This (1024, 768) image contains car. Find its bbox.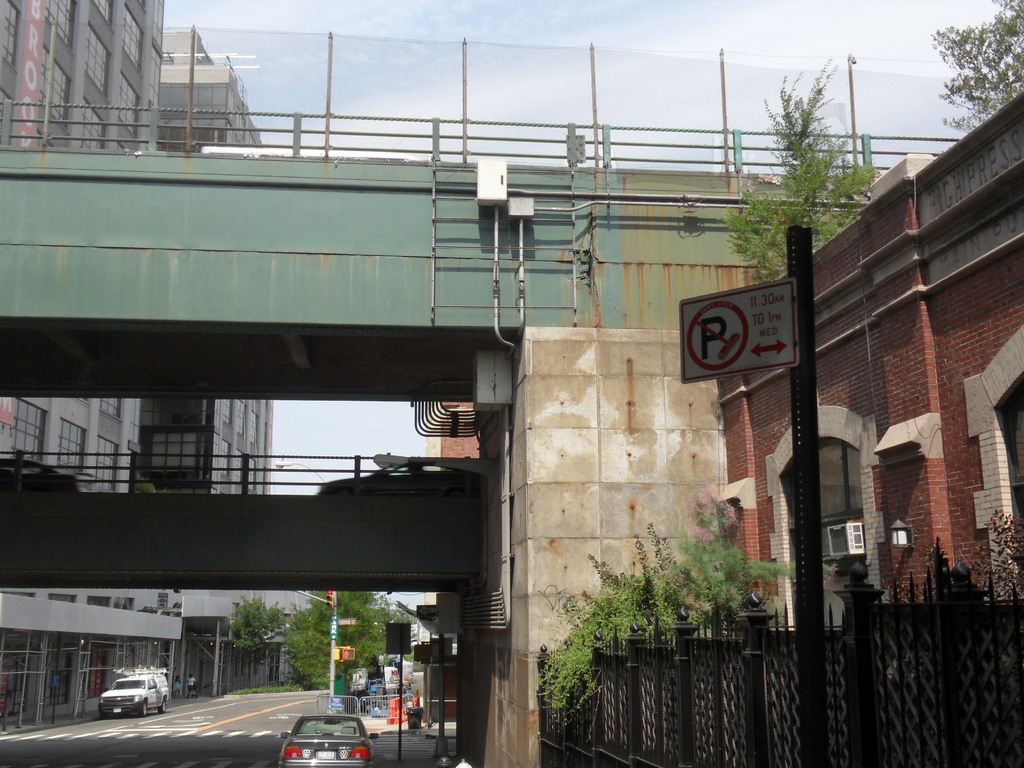
(x1=99, y1=675, x2=171, y2=720).
